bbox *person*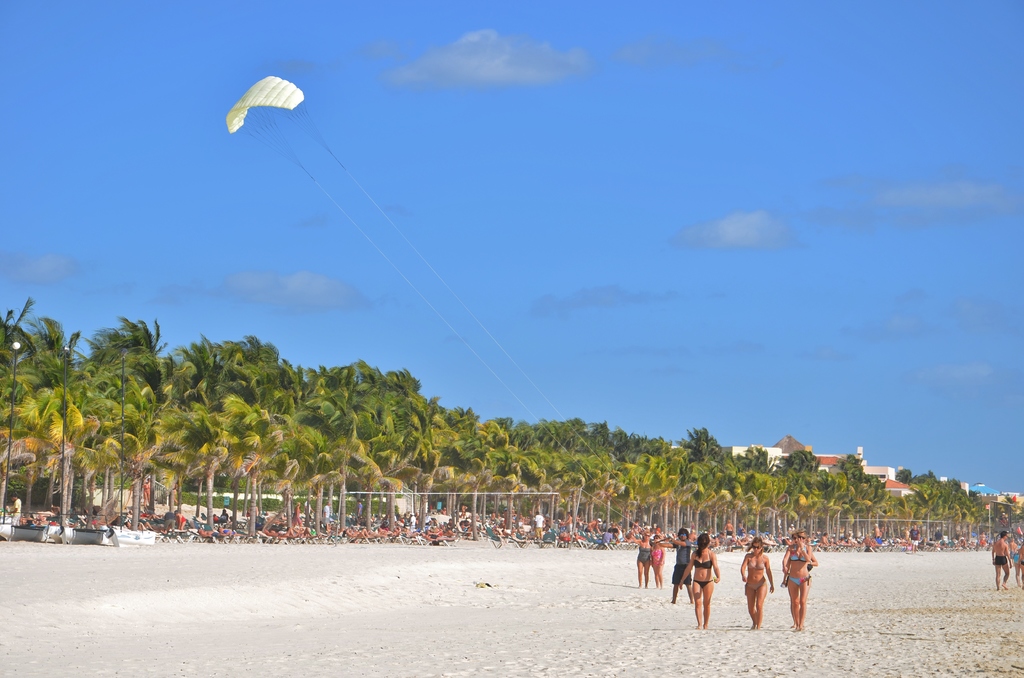
[x1=743, y1=541, x2=776, y2=633]
